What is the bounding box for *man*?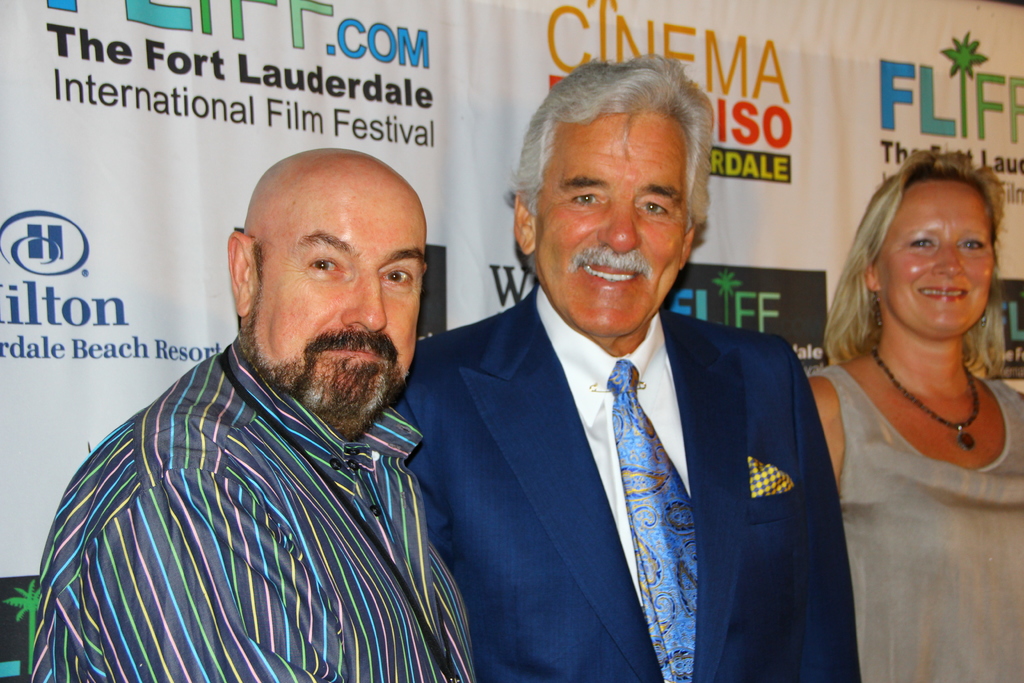
38,147,477,682.
